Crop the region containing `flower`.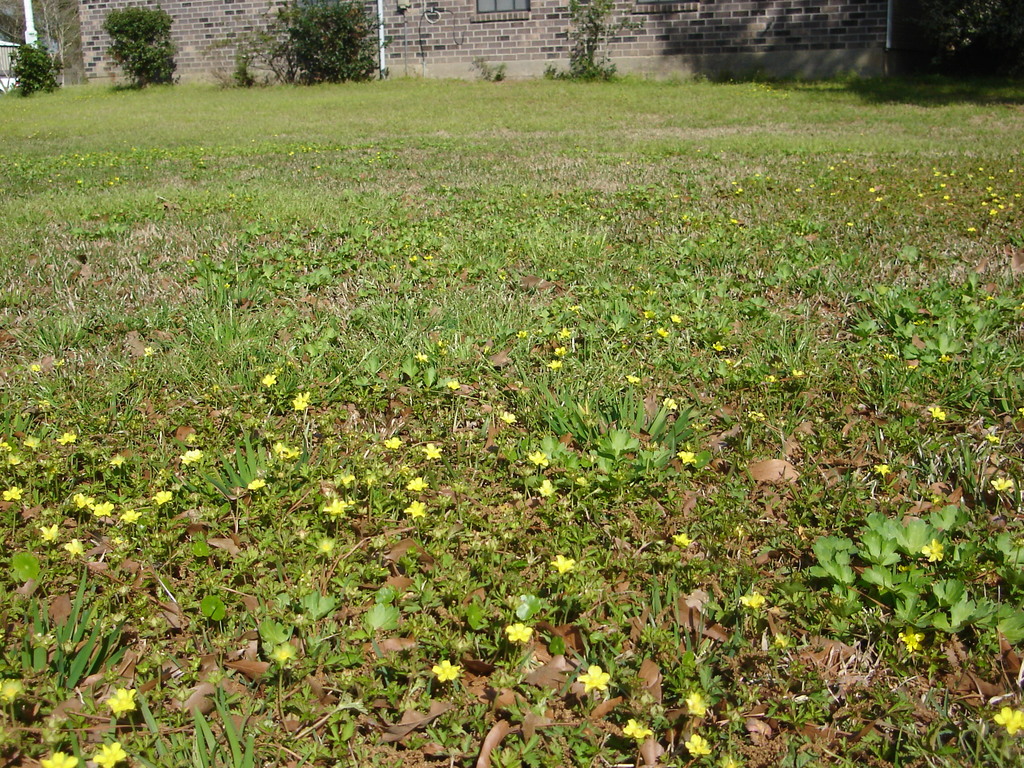
Crop region: <bbox>272, 442, 298, 458</bbox>.
